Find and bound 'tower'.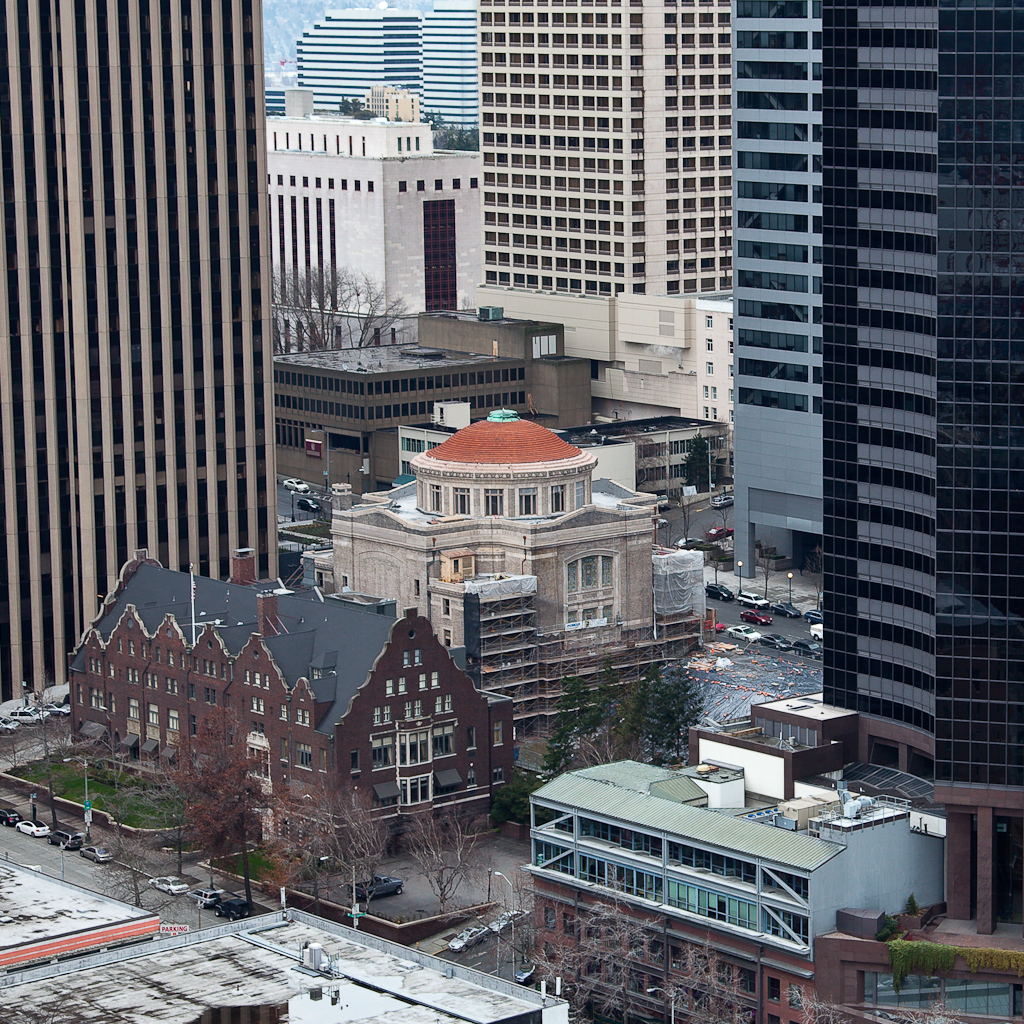
Bound: BBox(803, 0, 1023, 929).
